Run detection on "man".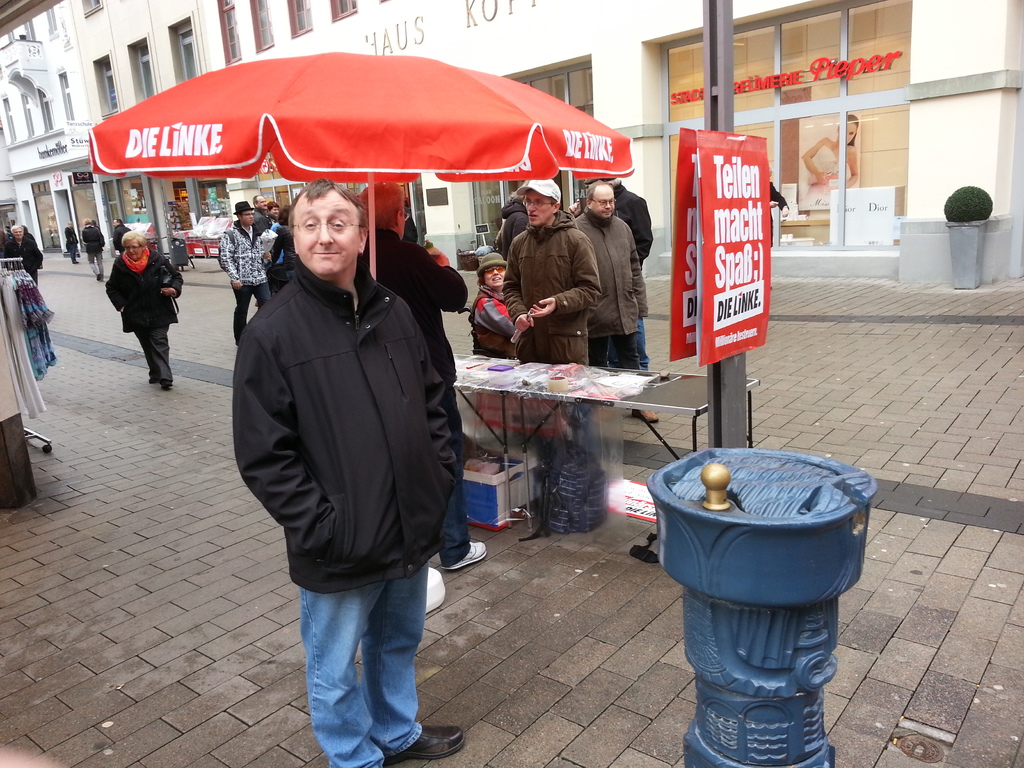
Result: locate(221, 205, 273, 347).
